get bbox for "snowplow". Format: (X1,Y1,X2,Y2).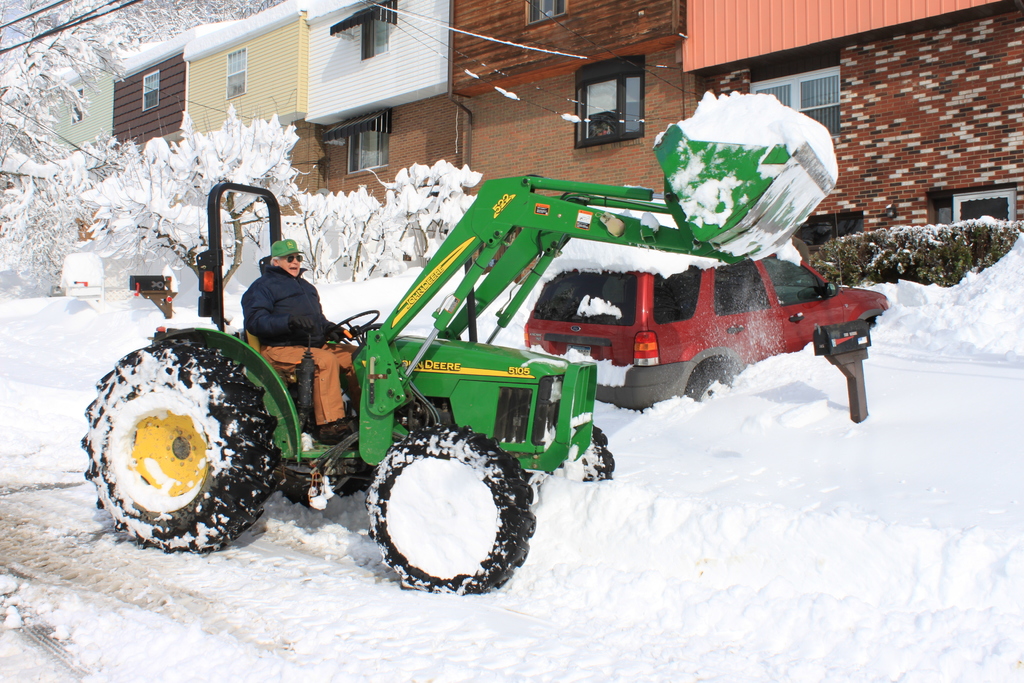
(79,122,836,593).
